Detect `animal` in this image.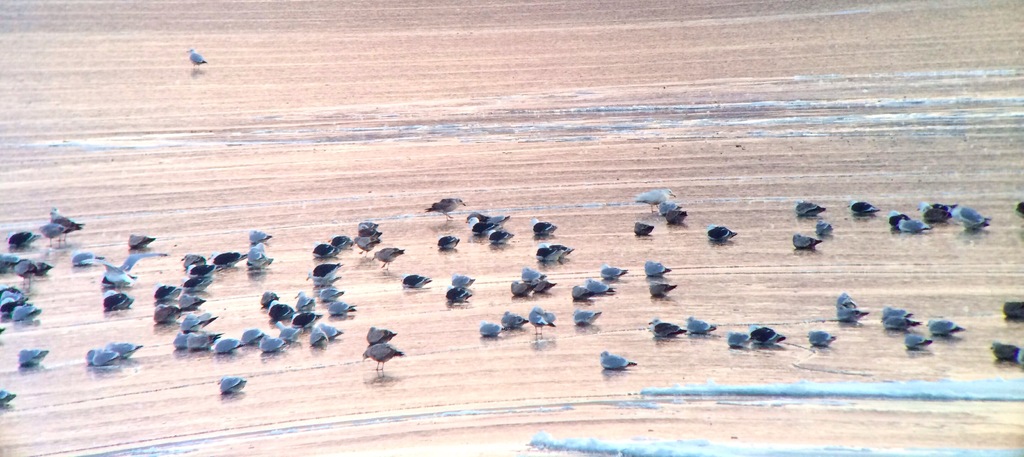
Detection: pyautogui.locateOnScreen(886, 204, 914, 230).
